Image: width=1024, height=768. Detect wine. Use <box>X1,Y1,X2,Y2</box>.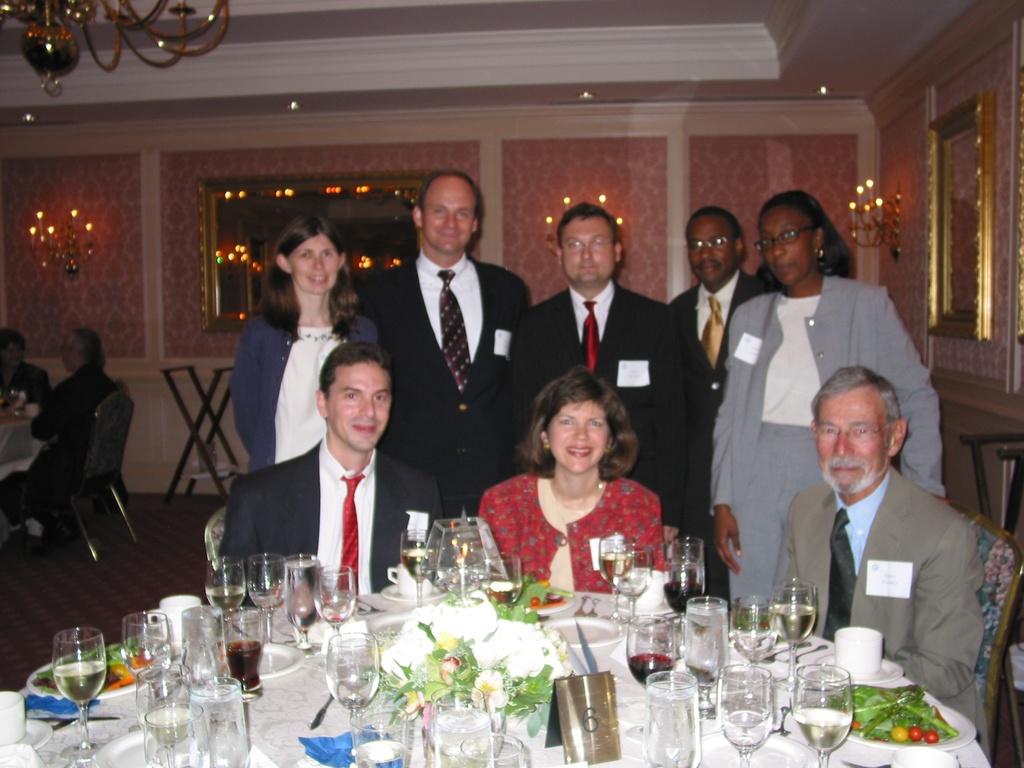
<box>629,651,675,687</box>.
